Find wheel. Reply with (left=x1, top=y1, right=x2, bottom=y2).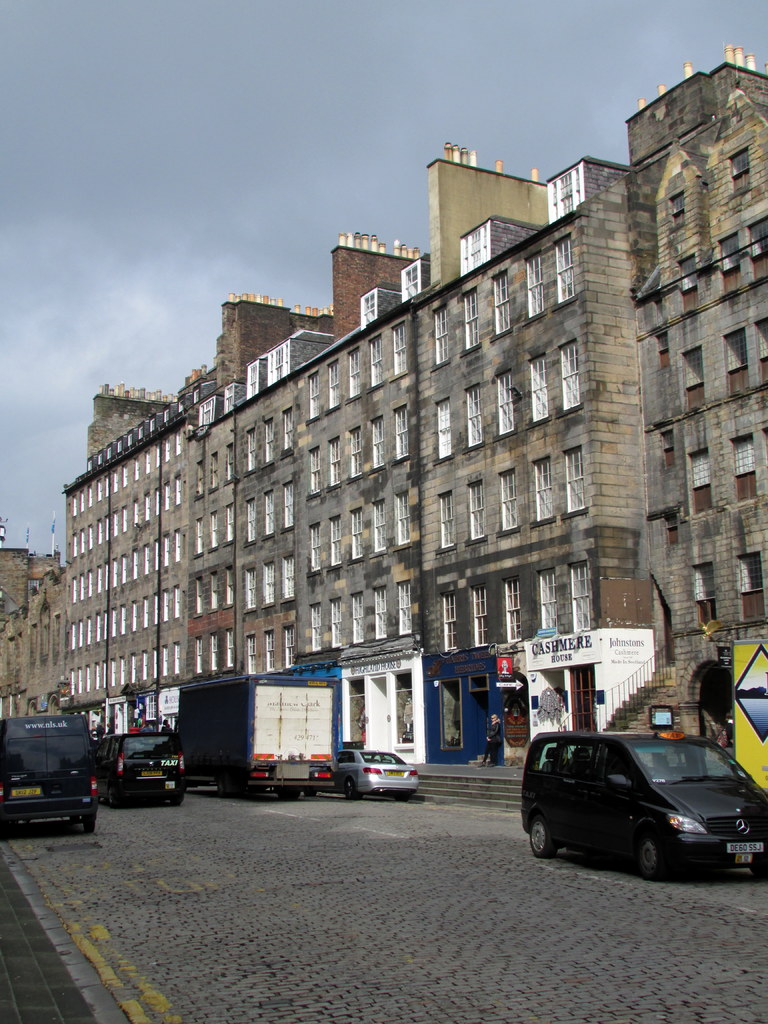
(left=108, top=786, right=116, bottom=807).
